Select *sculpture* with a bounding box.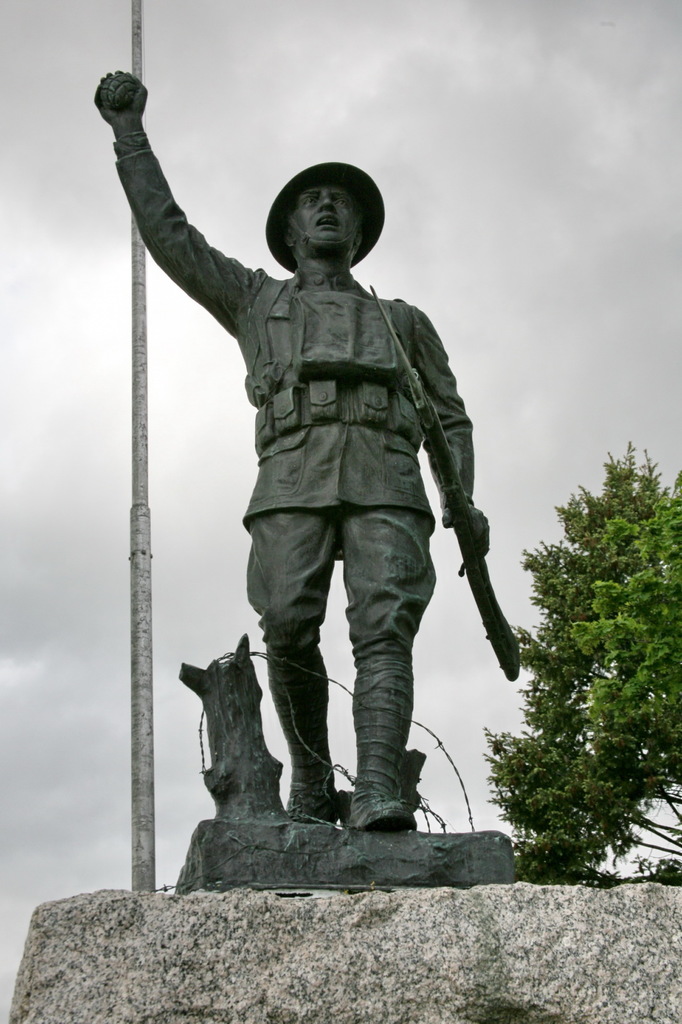
bbox(88, 61, 534, 881).
